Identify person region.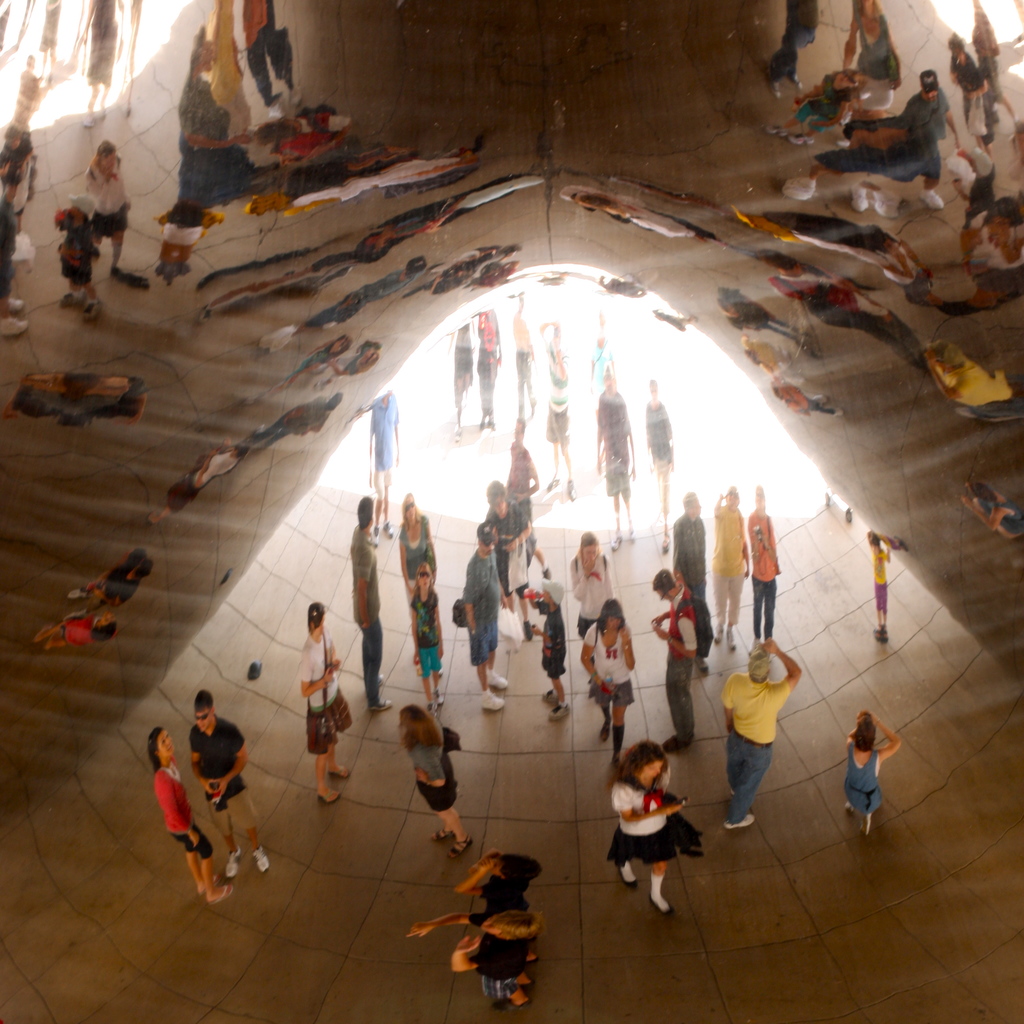
Region: [x1=667, y1=517, x2=705, y2=627].
